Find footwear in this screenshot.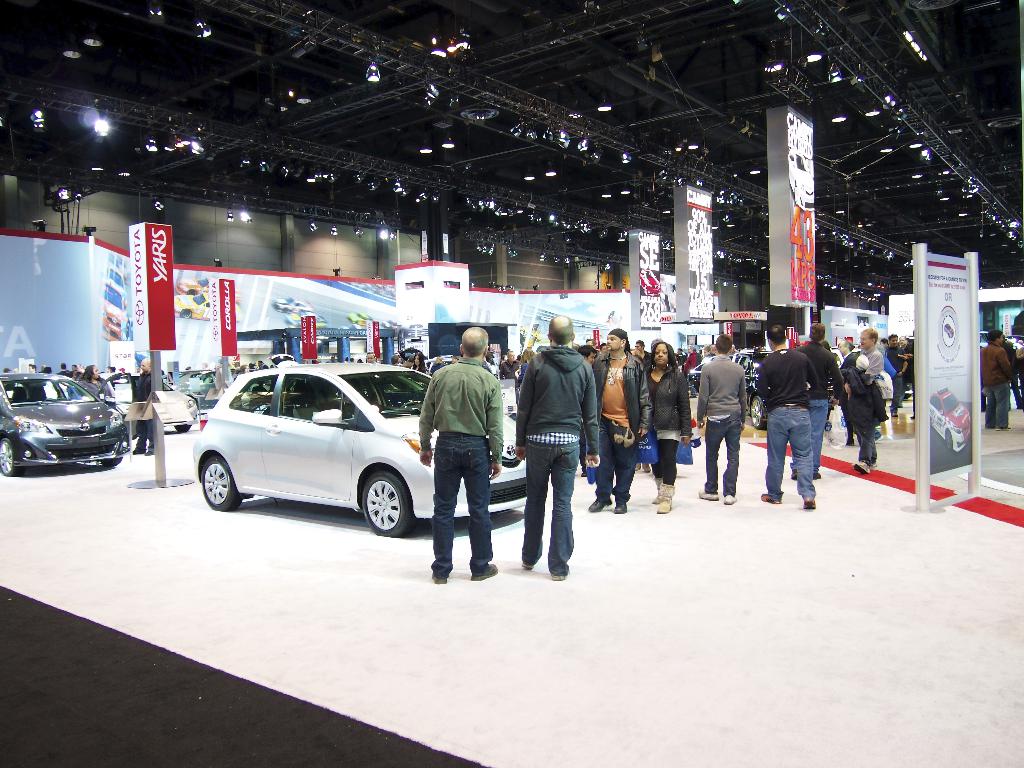
The bounding box for footwear is pyautogui.locateOnScreen(995, 425, 1012, 429).
